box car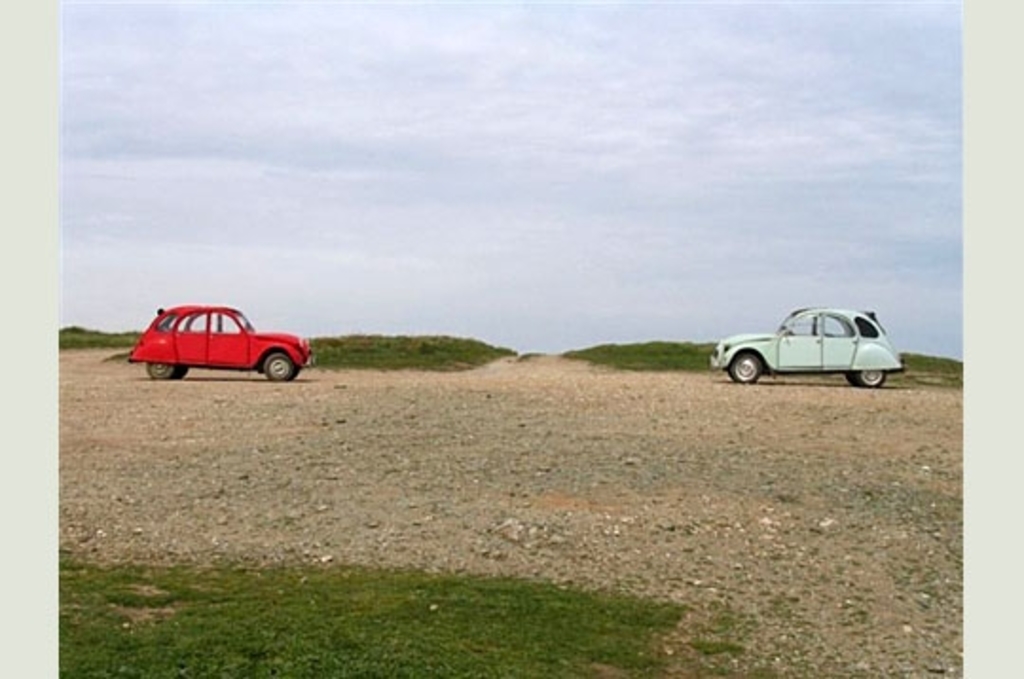
(707,305,901,389)
